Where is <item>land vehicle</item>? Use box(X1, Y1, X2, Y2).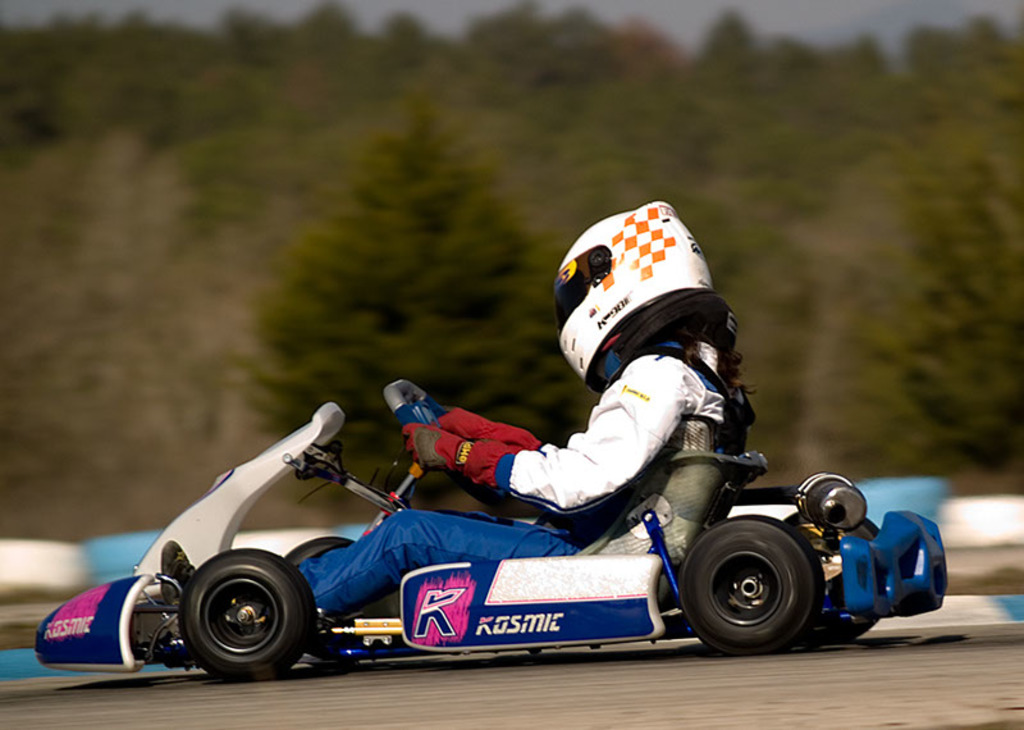
box(72, 347, 938, 701).
